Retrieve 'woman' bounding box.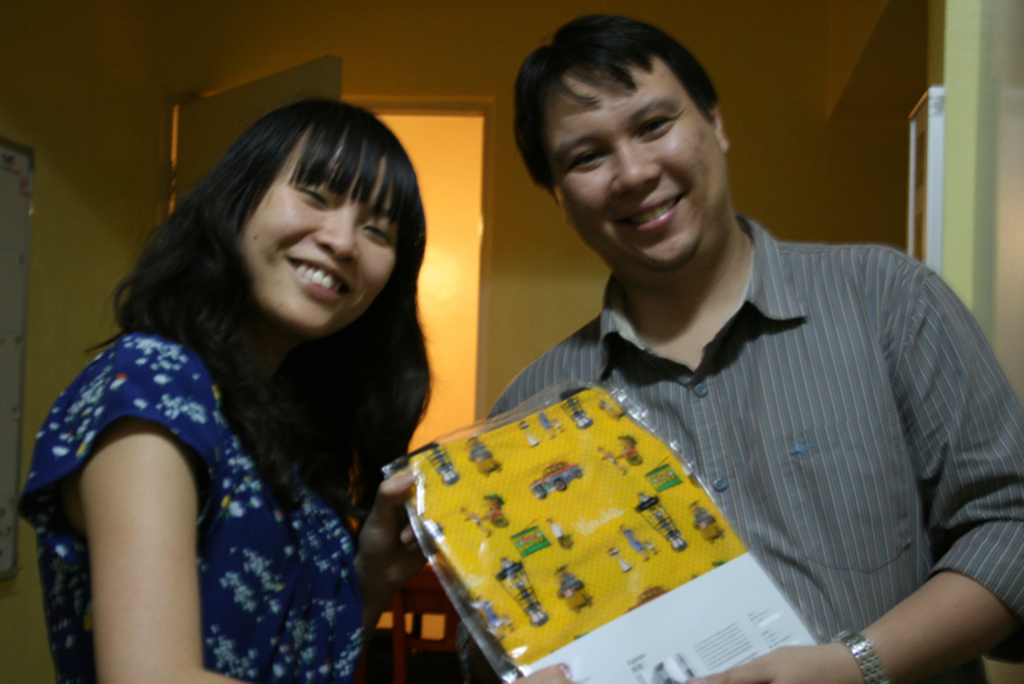
Bounding box: x1=15 y1=104 x2=458 y2=683.
